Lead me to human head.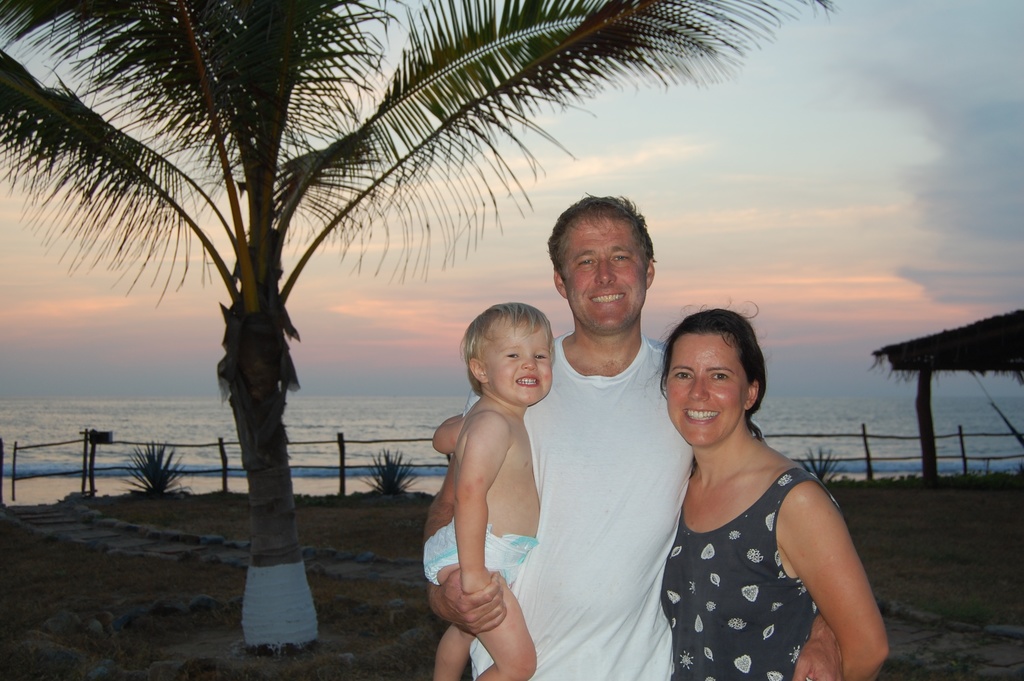
Lead to box(550, 177, 659, 335).
